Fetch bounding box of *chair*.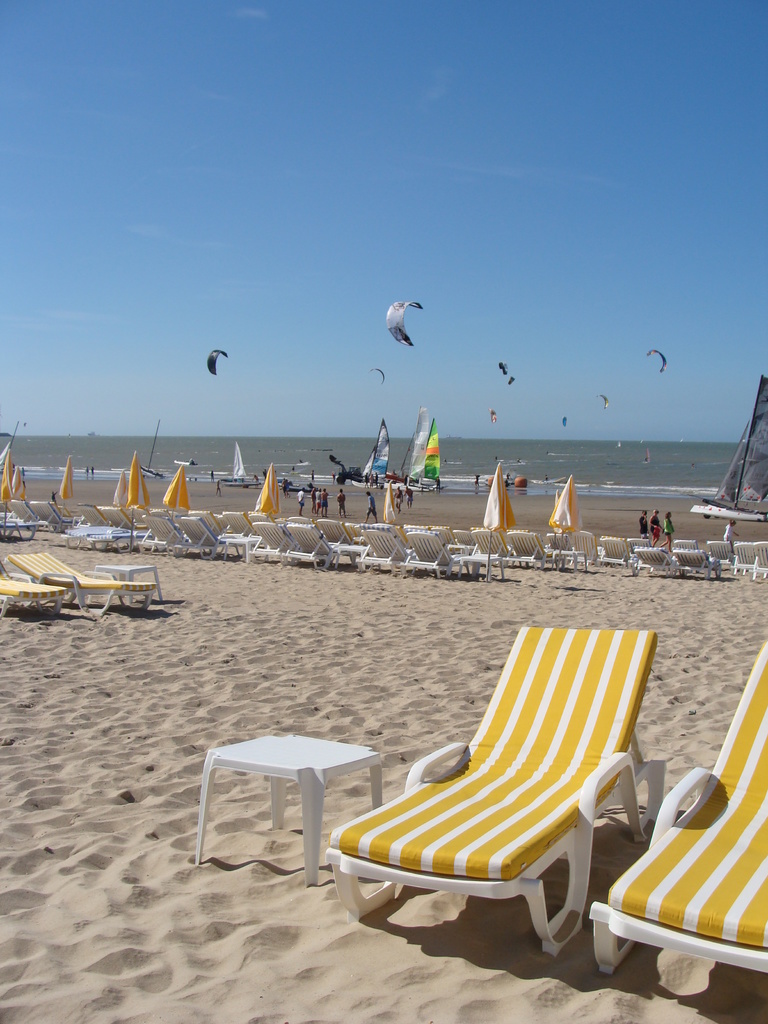
Bbox: box(11, 498, 42, 526).
